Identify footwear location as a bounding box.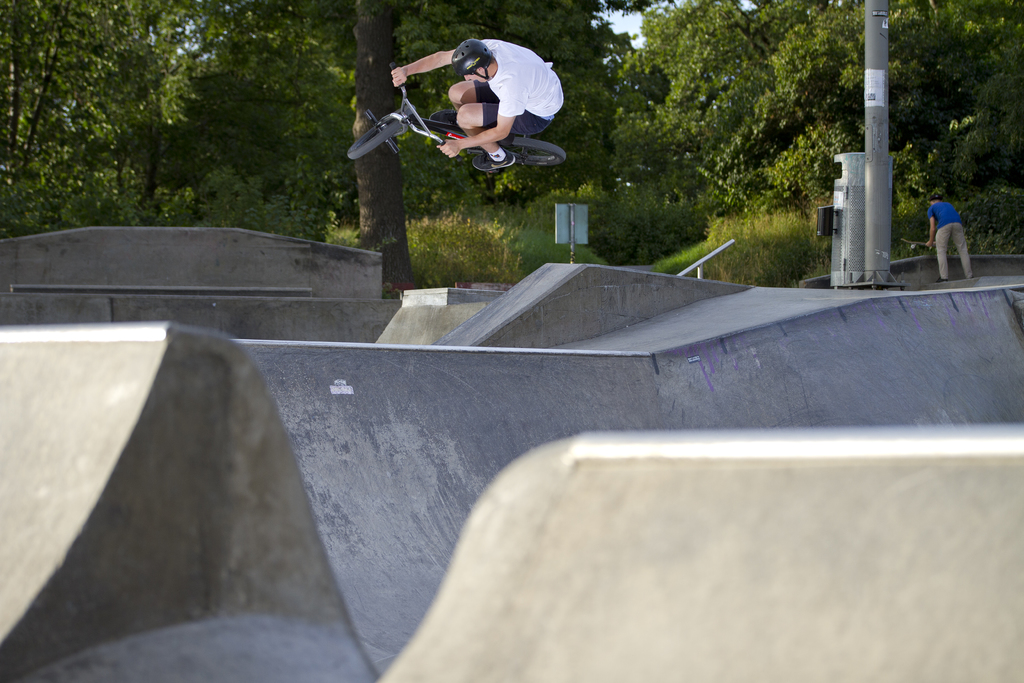
l=472, t=153, r=514, b=172.
